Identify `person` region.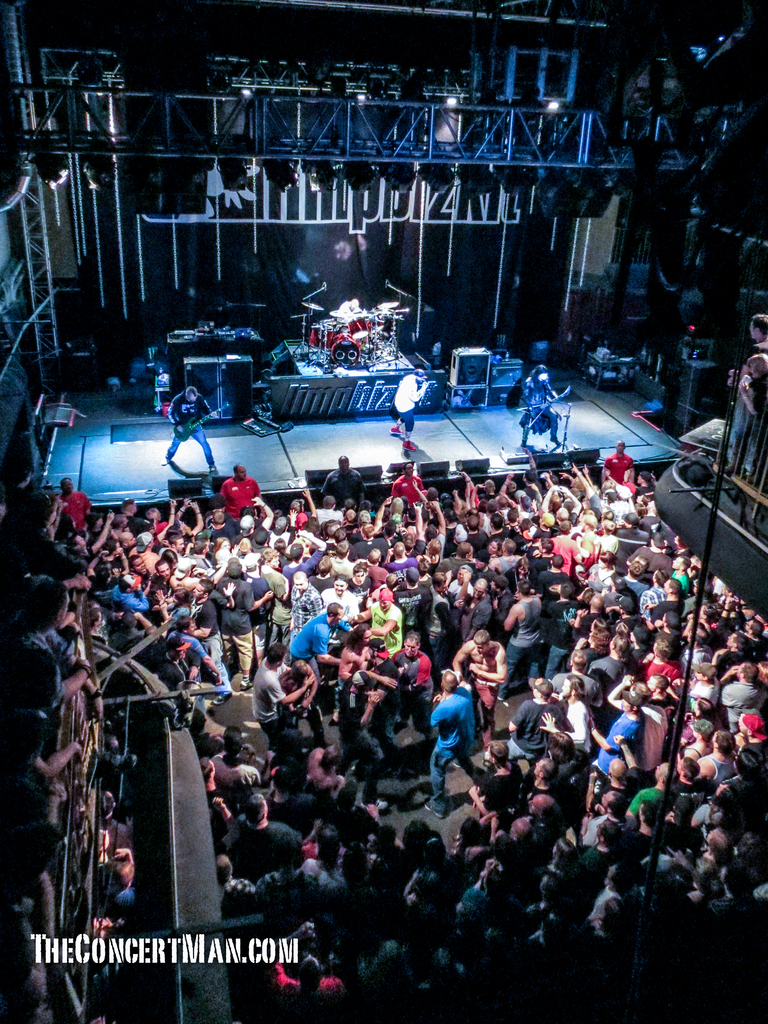
Region: (168, 383, 215, 438).
